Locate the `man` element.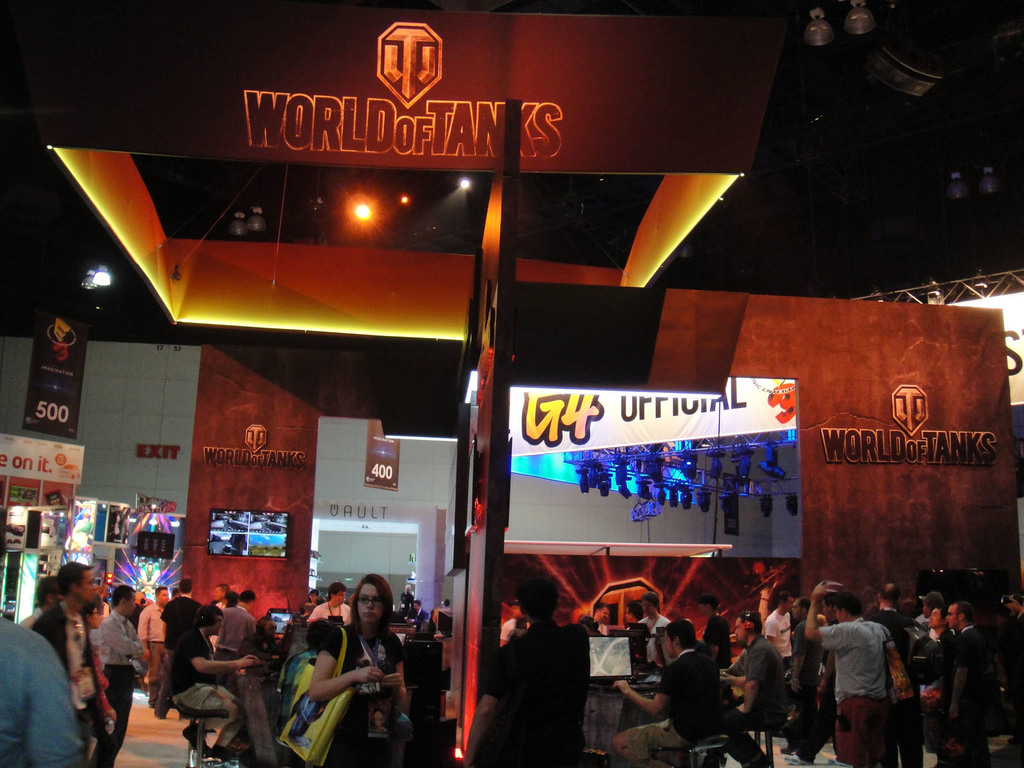
Element bbox: pyautogui.locateOnScreen(762, 589, 793, 663).
